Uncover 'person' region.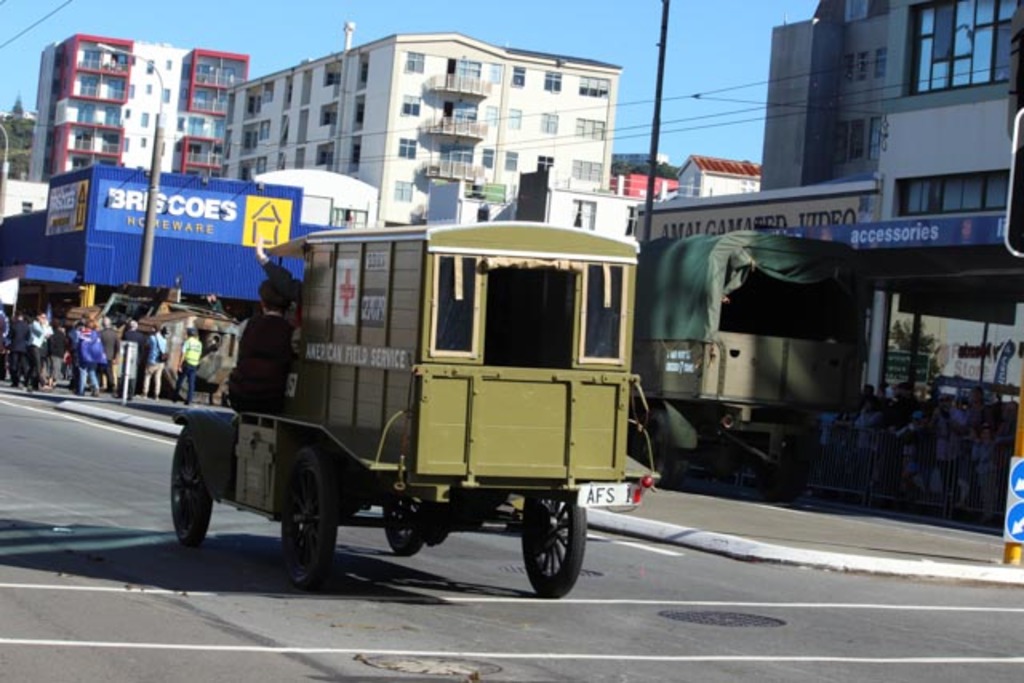
Uncovered: rect(141, 322, 170, 400).
